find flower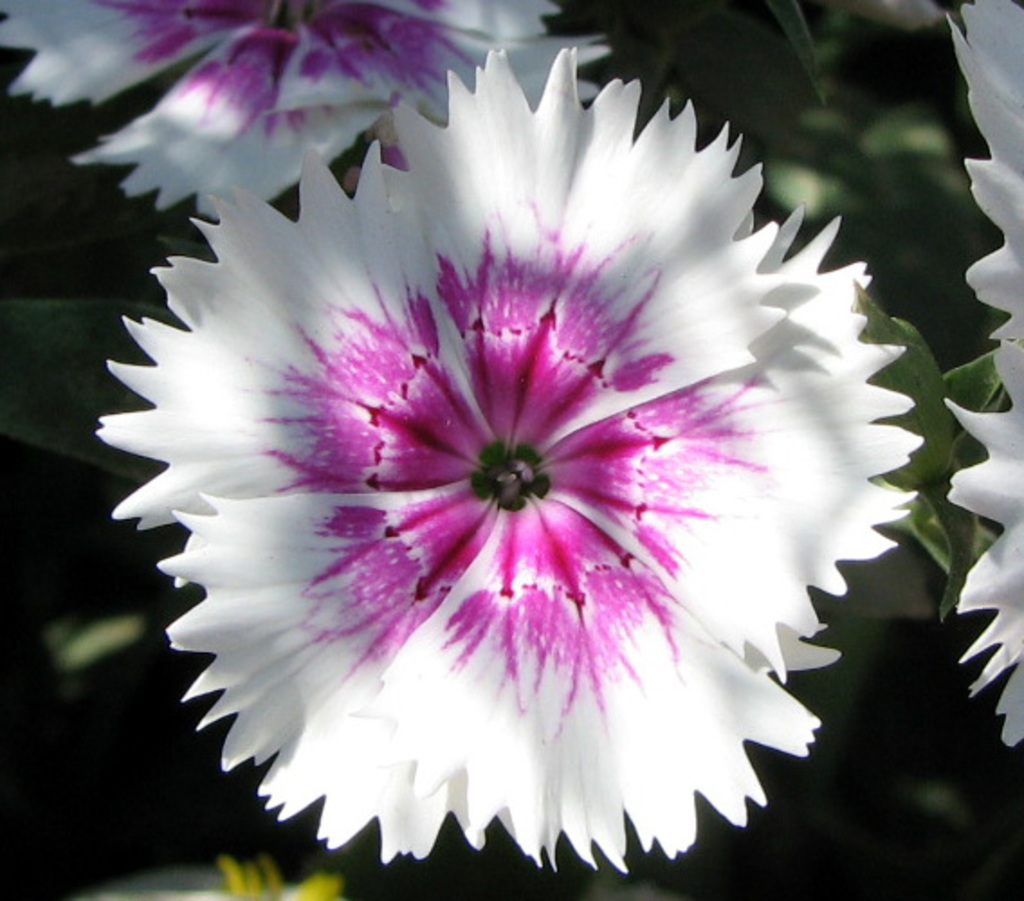
0:0:559:220
